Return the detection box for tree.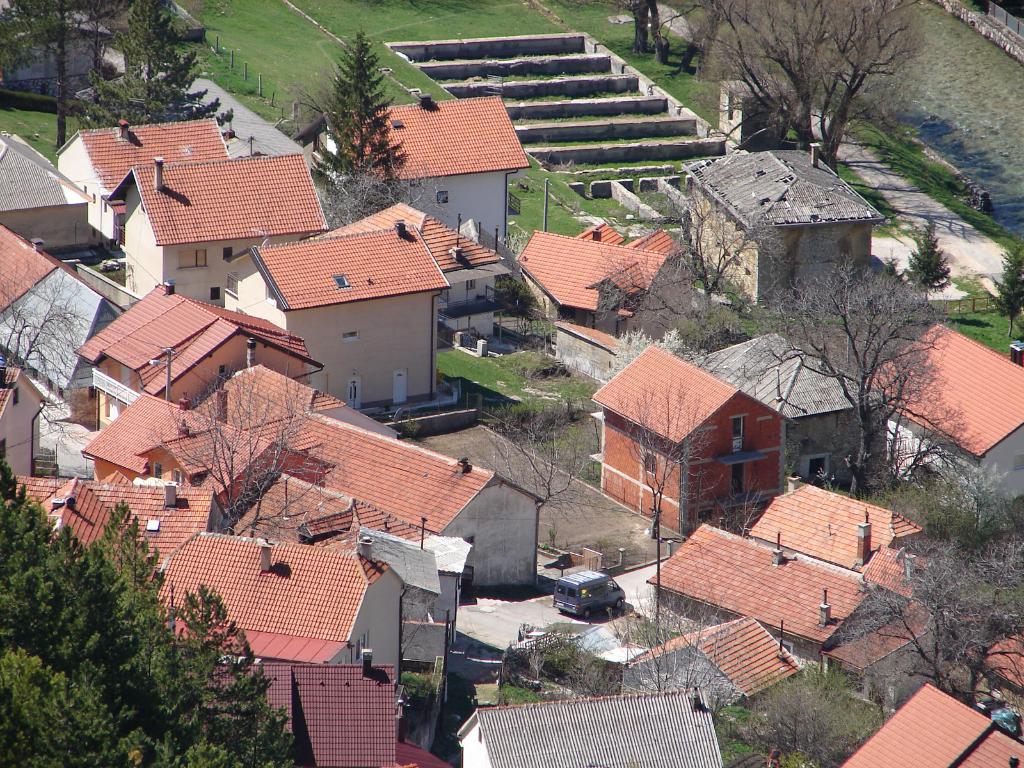
box(867, 465, 1023, 735).
